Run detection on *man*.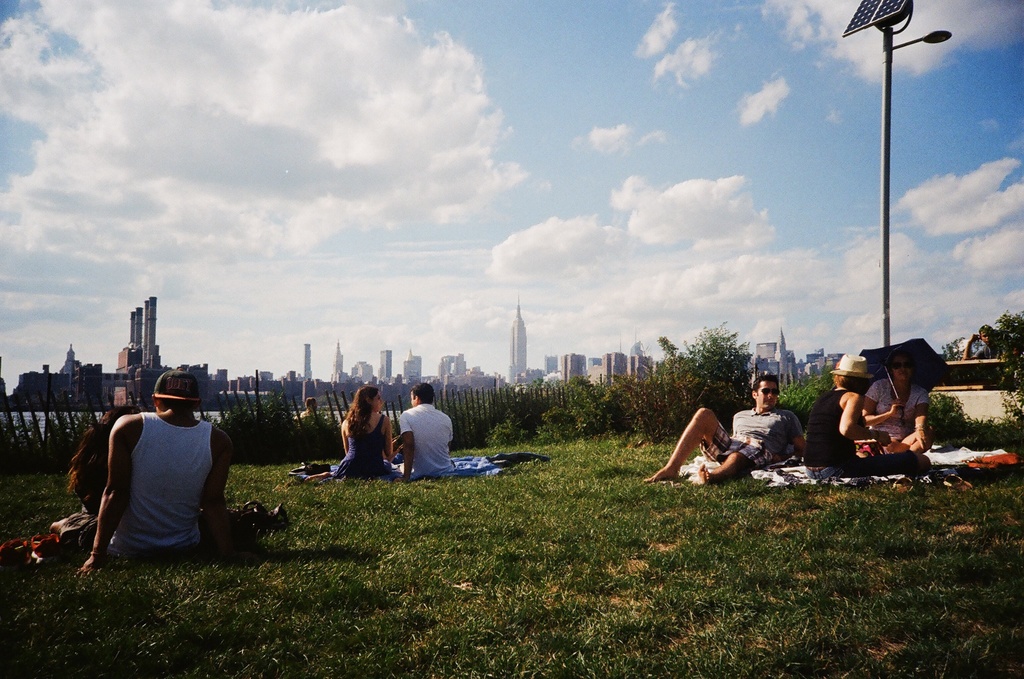
Result: <bbox>83, 368, 237, 579</bbox>.
